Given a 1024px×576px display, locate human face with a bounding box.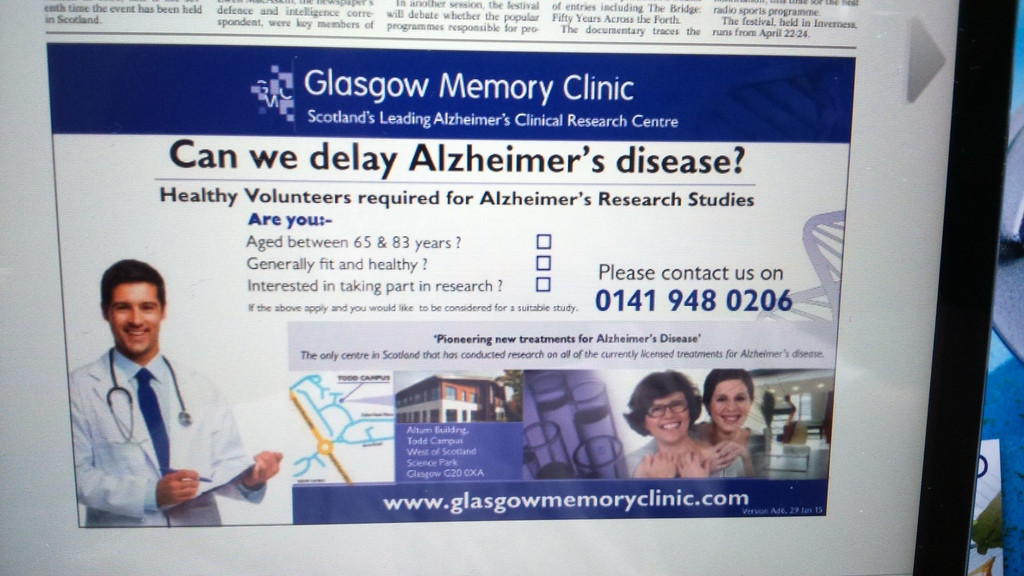
Located: x1=644 y1=398 x2=690 y2=440.
